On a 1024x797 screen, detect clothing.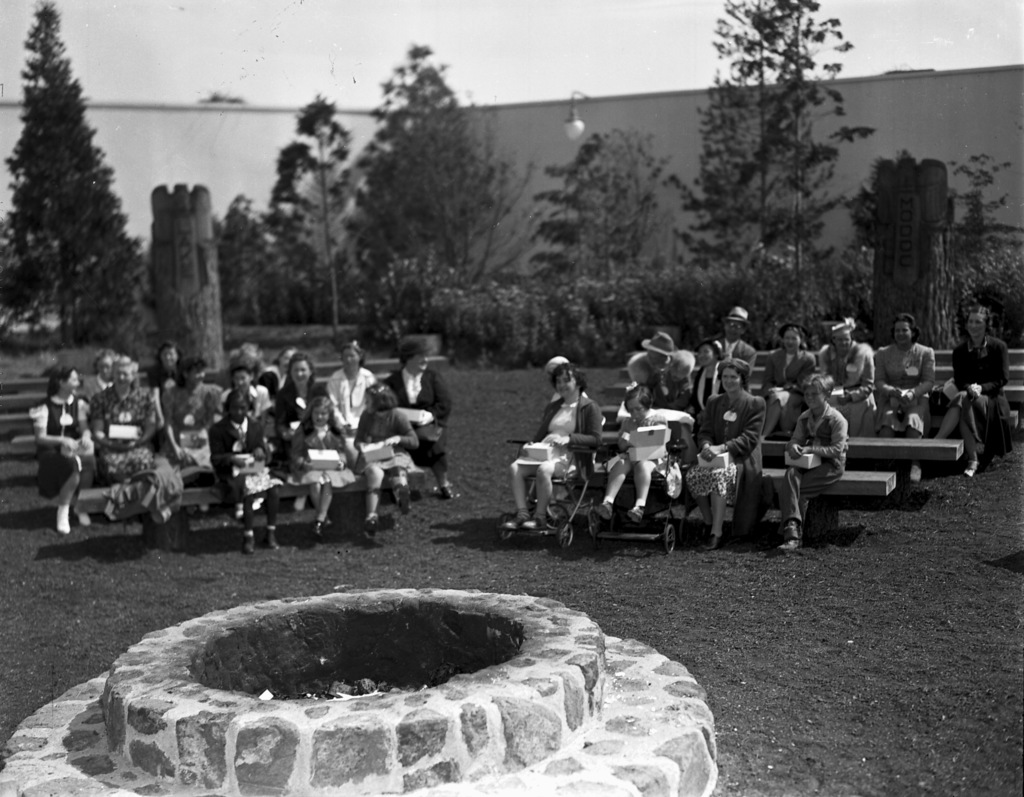
bbox(814, 339, 879, 423).
